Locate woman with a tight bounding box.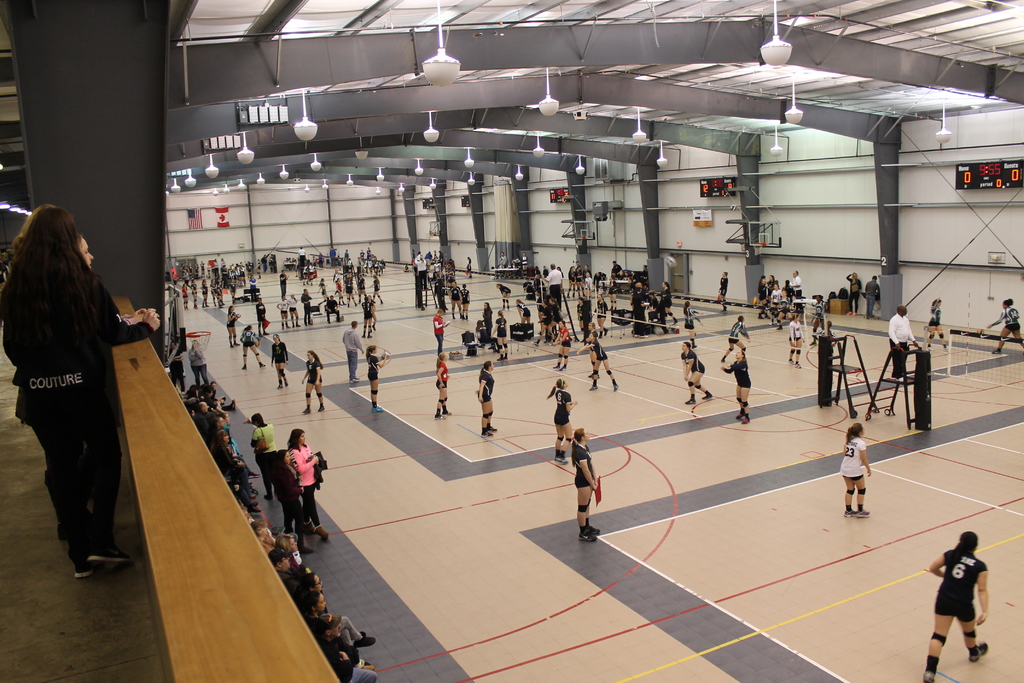
{"left": 360, "top": 296, "right": 375, "bottom": 339}.
